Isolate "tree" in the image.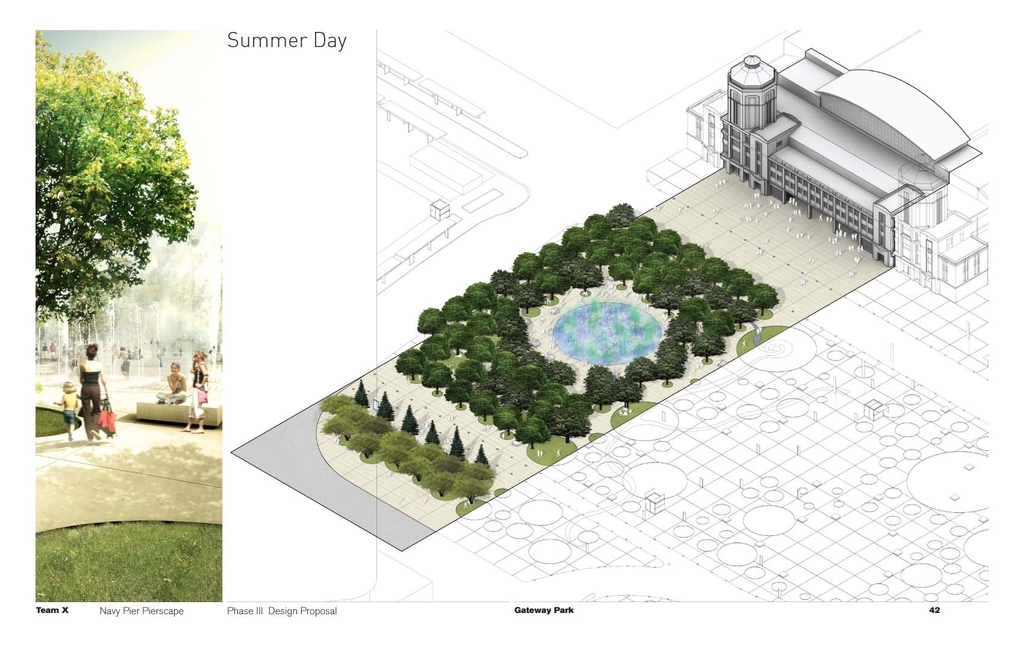
Isolated region: left=397, top=346, right=422, bottom=381.
